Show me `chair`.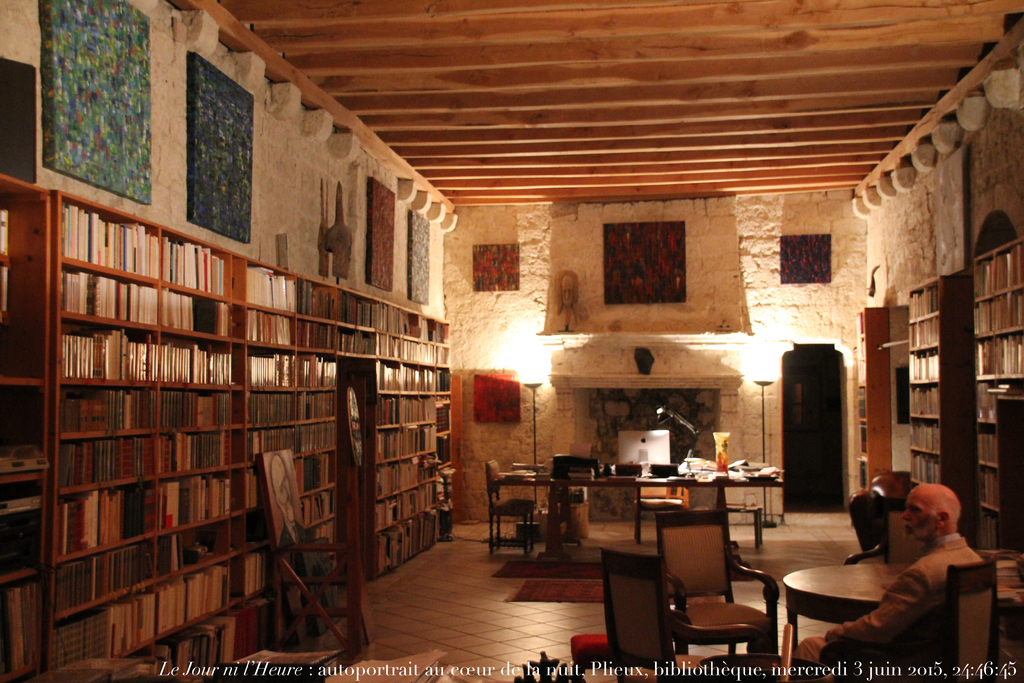
`chair` is here: locate(888, 561, 1001, 682).
